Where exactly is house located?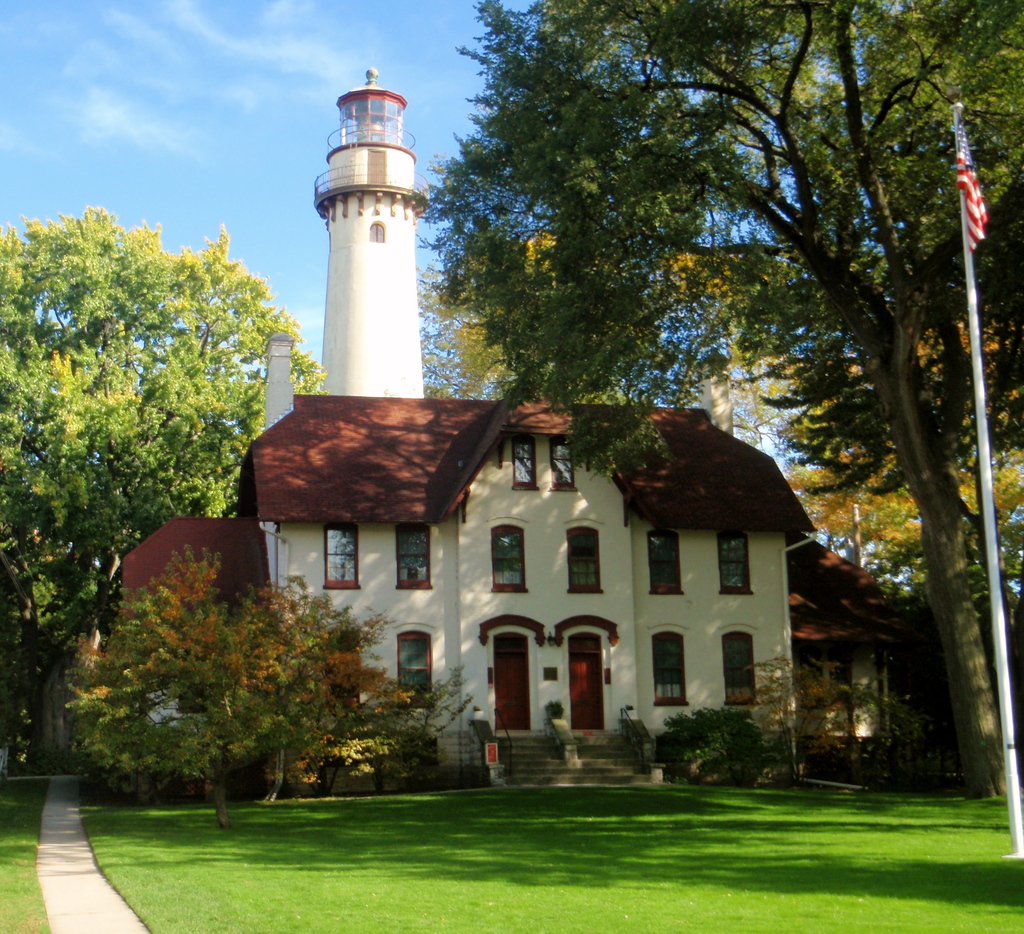
Its bounding box is x1=92, y1=358, x2=727, y2=775.
